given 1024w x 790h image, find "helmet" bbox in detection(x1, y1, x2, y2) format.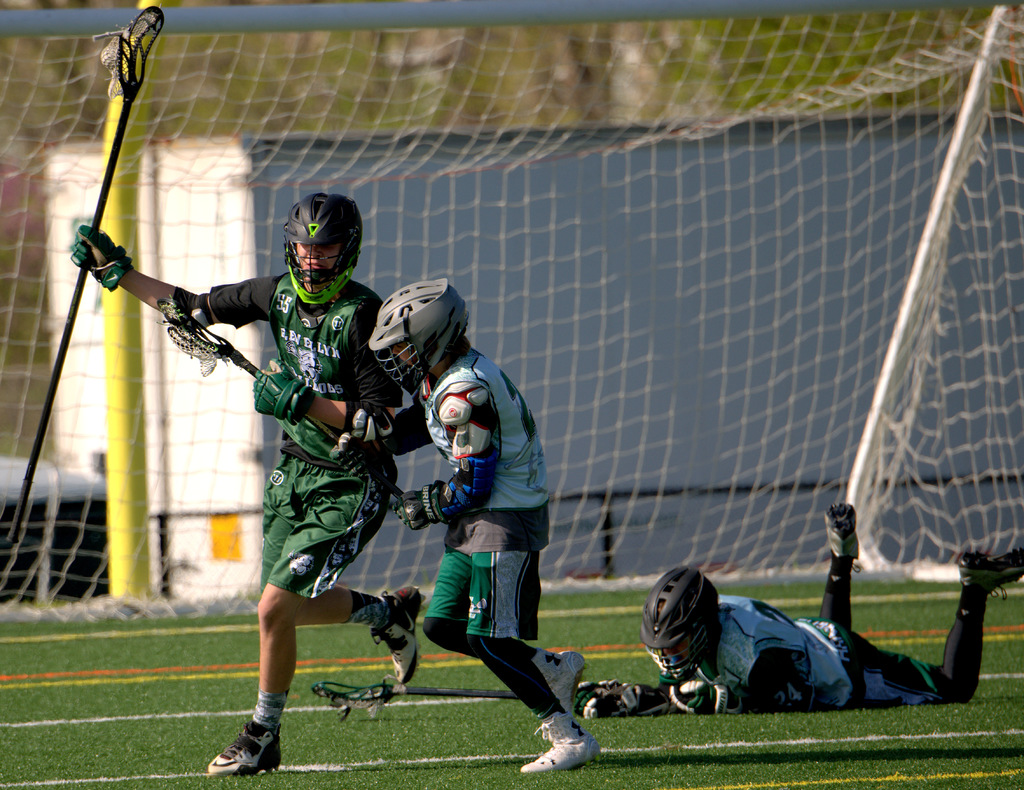
detection(634, 558, 724, 688).
